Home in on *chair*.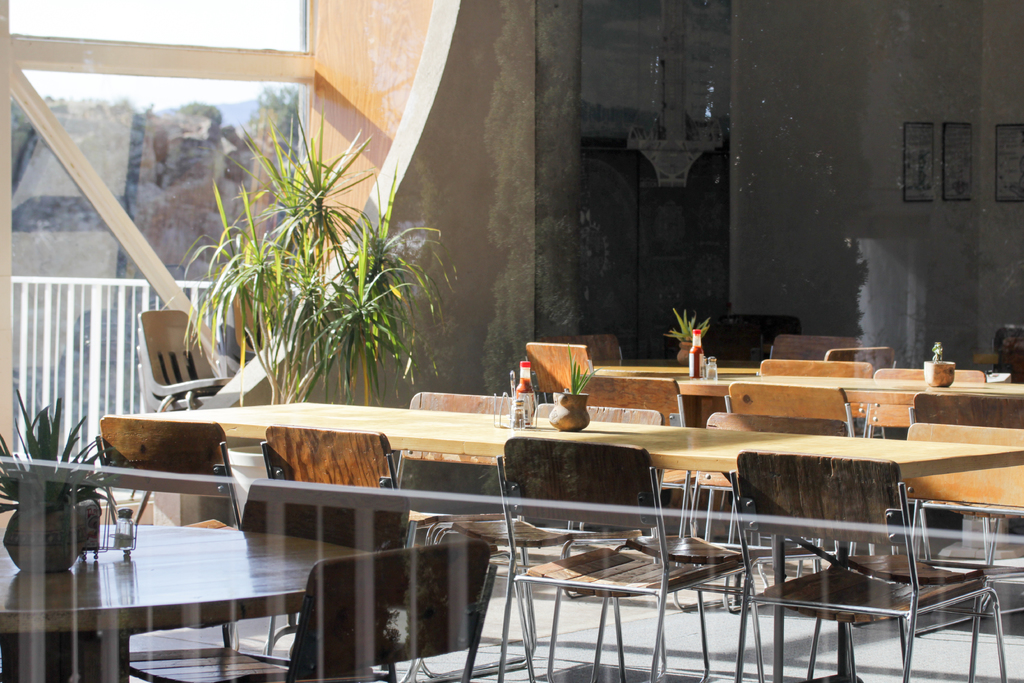
Homed in at <box>123,477,410,682</box>.
